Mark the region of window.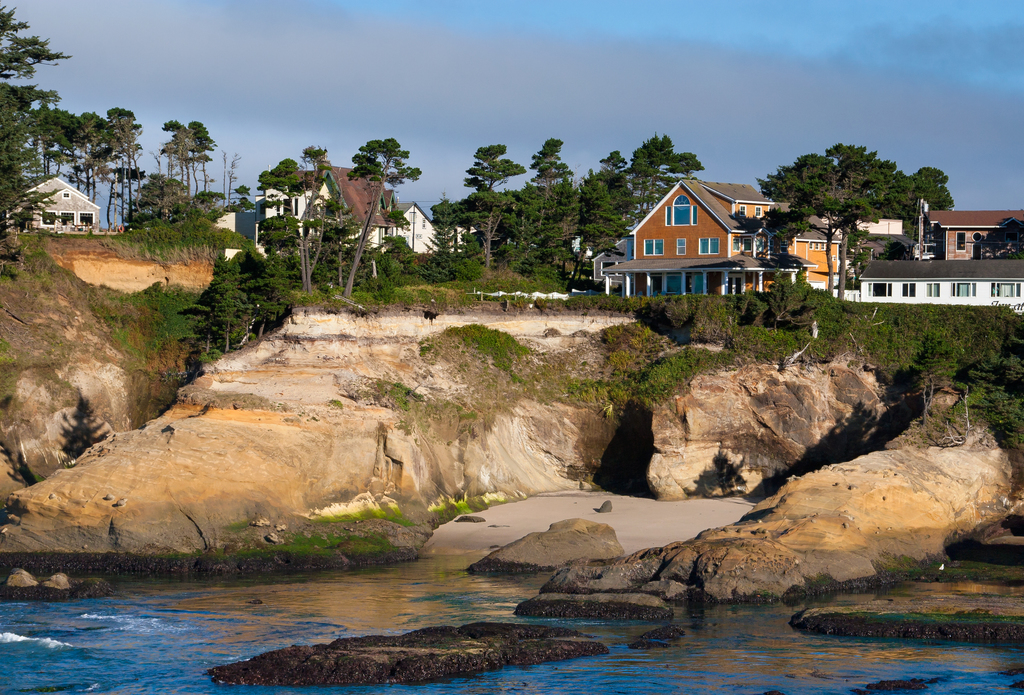
Region: <box>699,237,717,253</box>.
